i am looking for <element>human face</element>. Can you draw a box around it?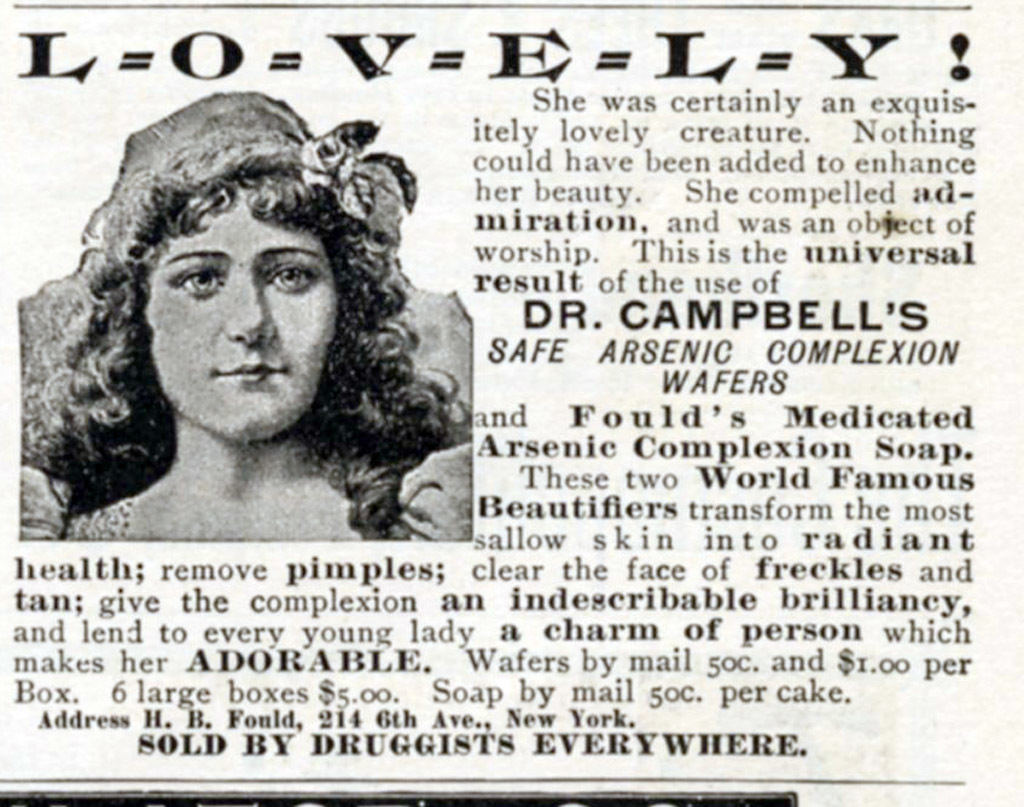
Sure, the bounding box is <box>143,185,335,439</box>.
